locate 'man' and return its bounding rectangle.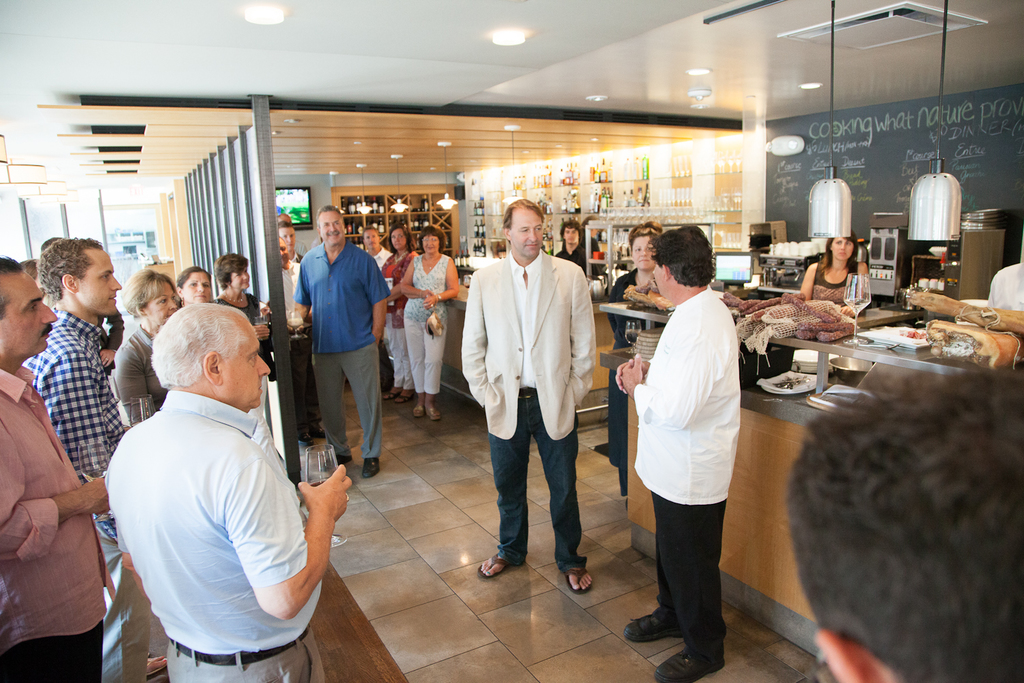
l=781, t=357, r=1023, b=682.
